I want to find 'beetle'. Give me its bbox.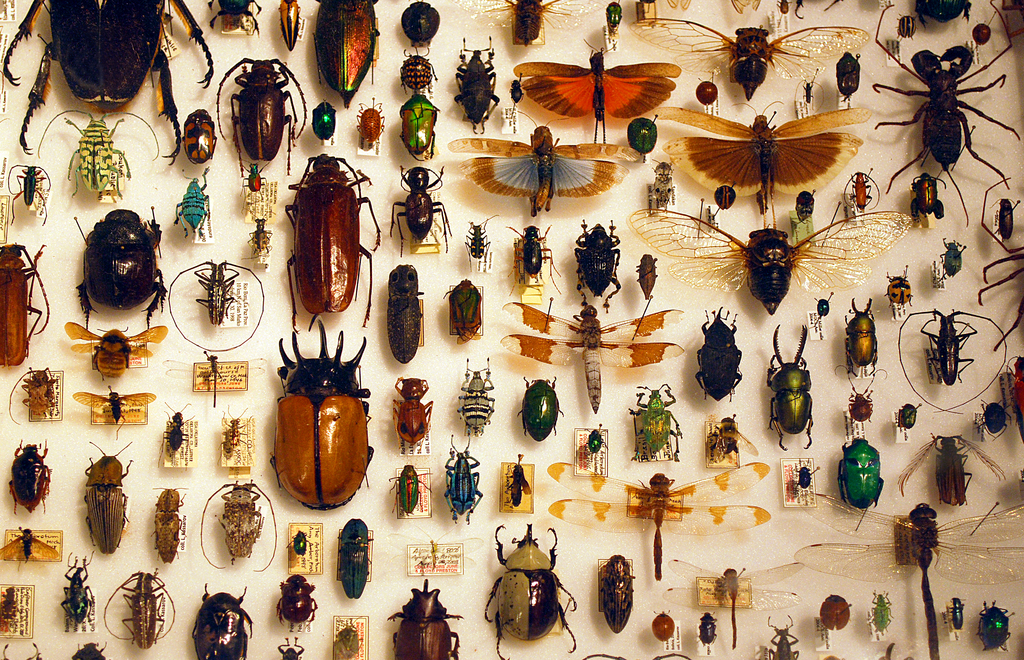
(left=180, top=106, right=215, bottom=163).
